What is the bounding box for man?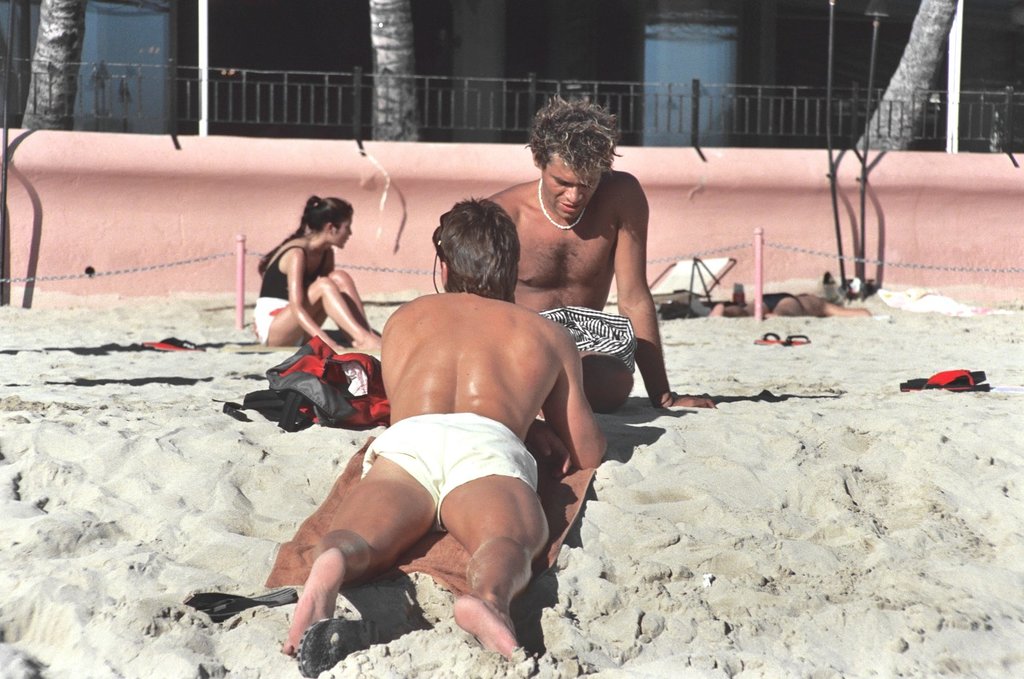
pyautogui.locateOnScreen(279, 193, 609, 662).
